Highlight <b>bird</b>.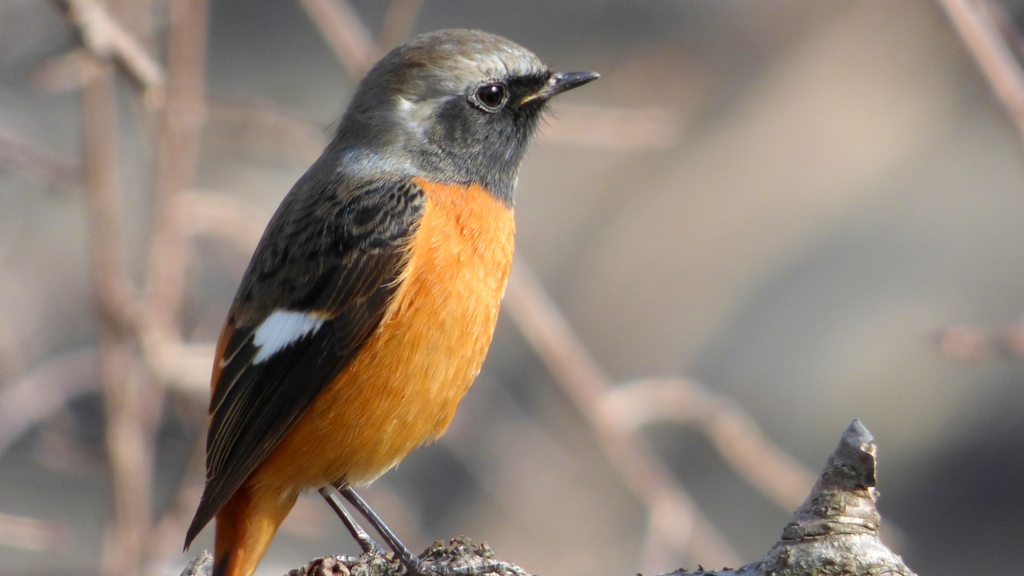
Highlighted region: crop(164, 50, 593, 547).
